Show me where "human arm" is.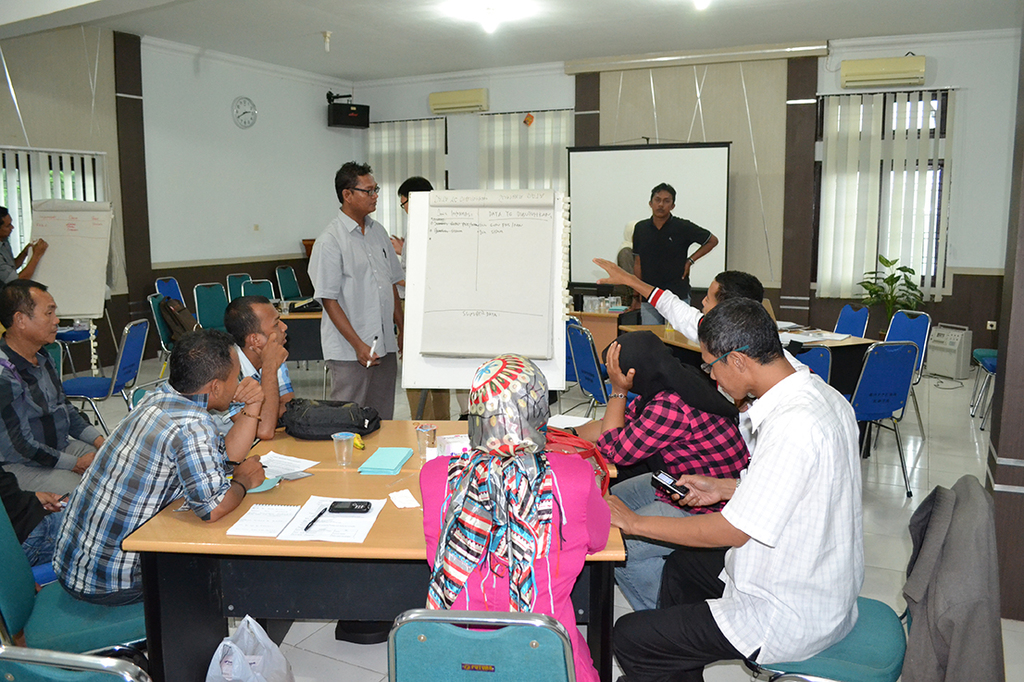
"human arm" is at locate(606, 415, 814, 551).
